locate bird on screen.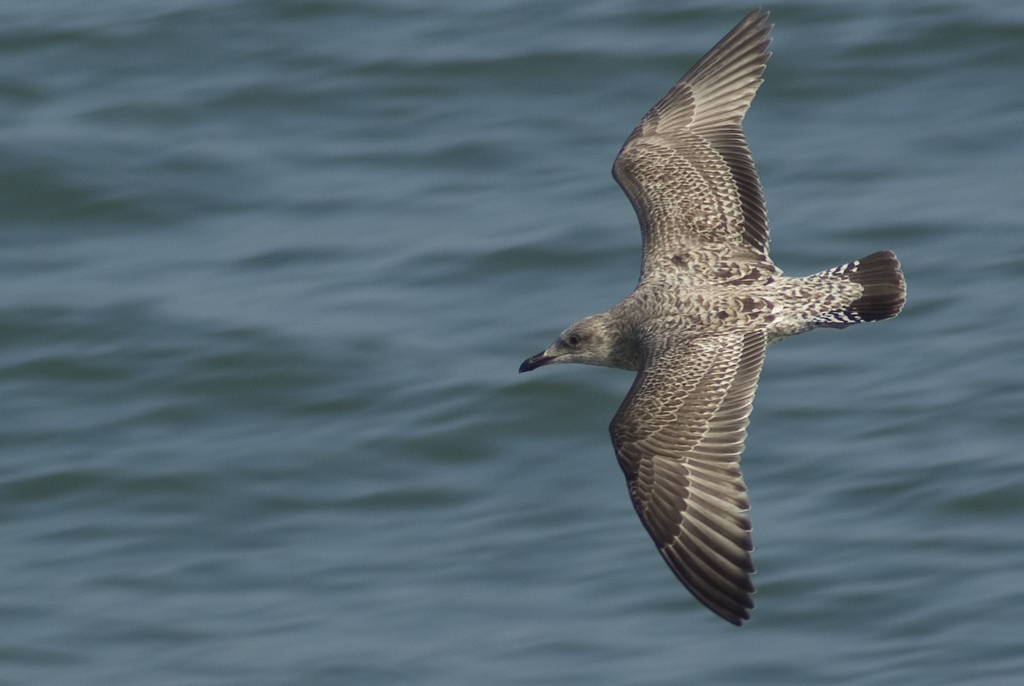
On screen at <region>520, 38, 888, 604</region>.
